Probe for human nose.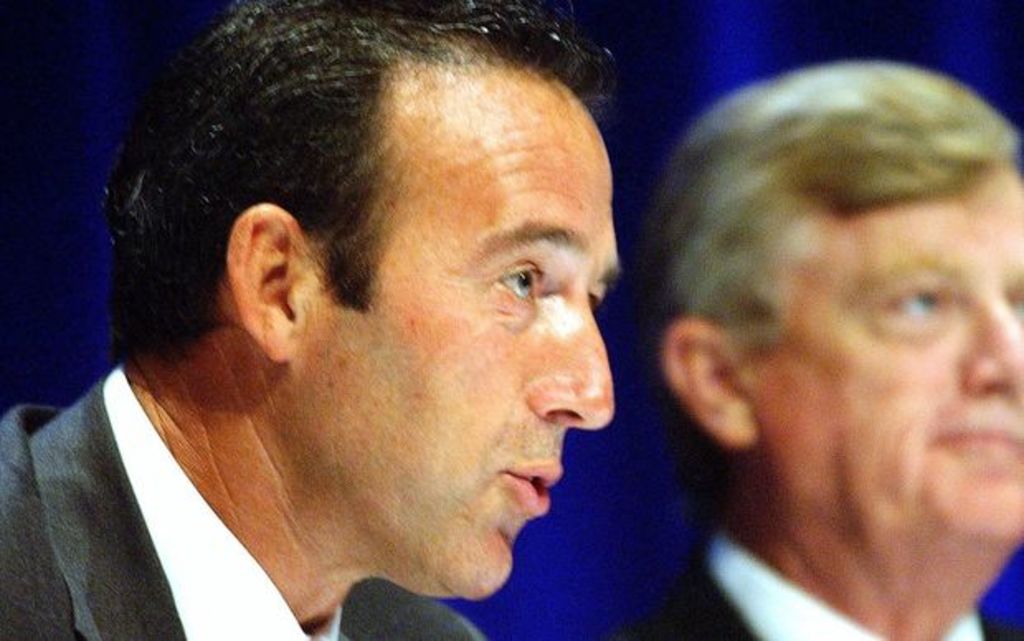
Probe result: left=963, top=297, right=1022, bottom=395.
